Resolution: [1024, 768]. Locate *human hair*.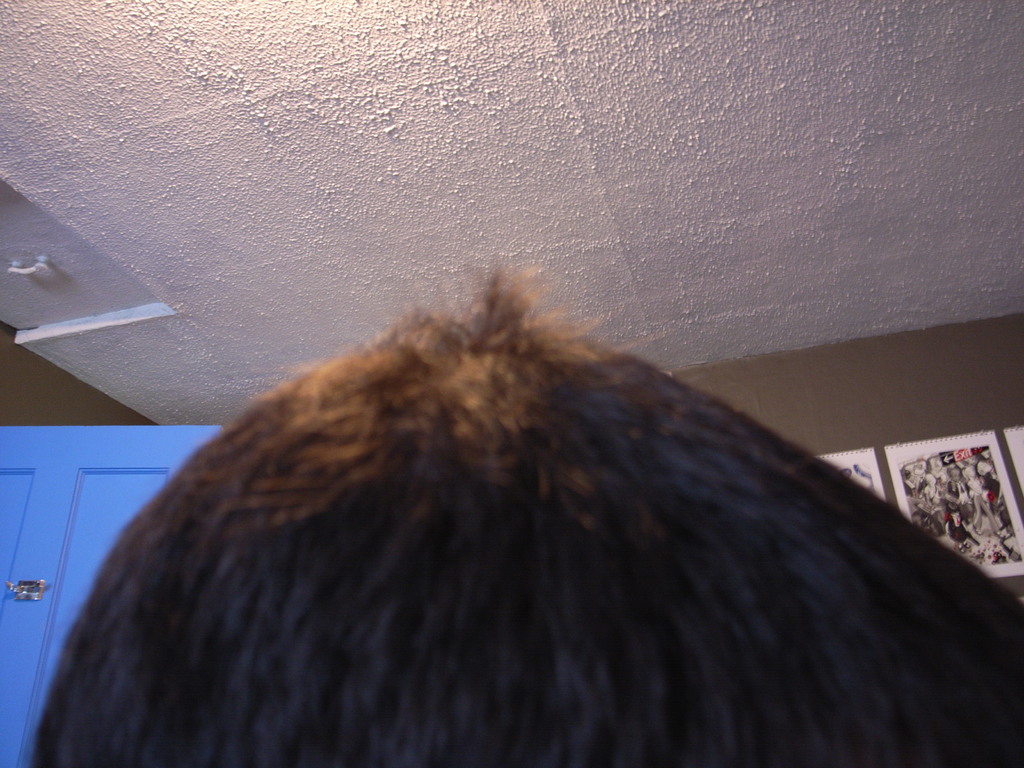
{"left": 51, "top": 202, "right": 1023, "bottom": 767}.
